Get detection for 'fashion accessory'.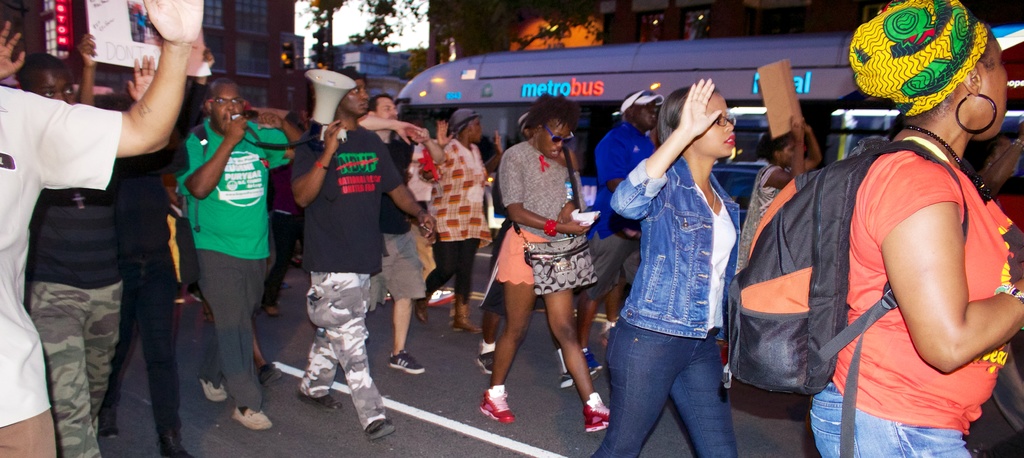
Detection: <region>543, 124, 573, 143</region>.
